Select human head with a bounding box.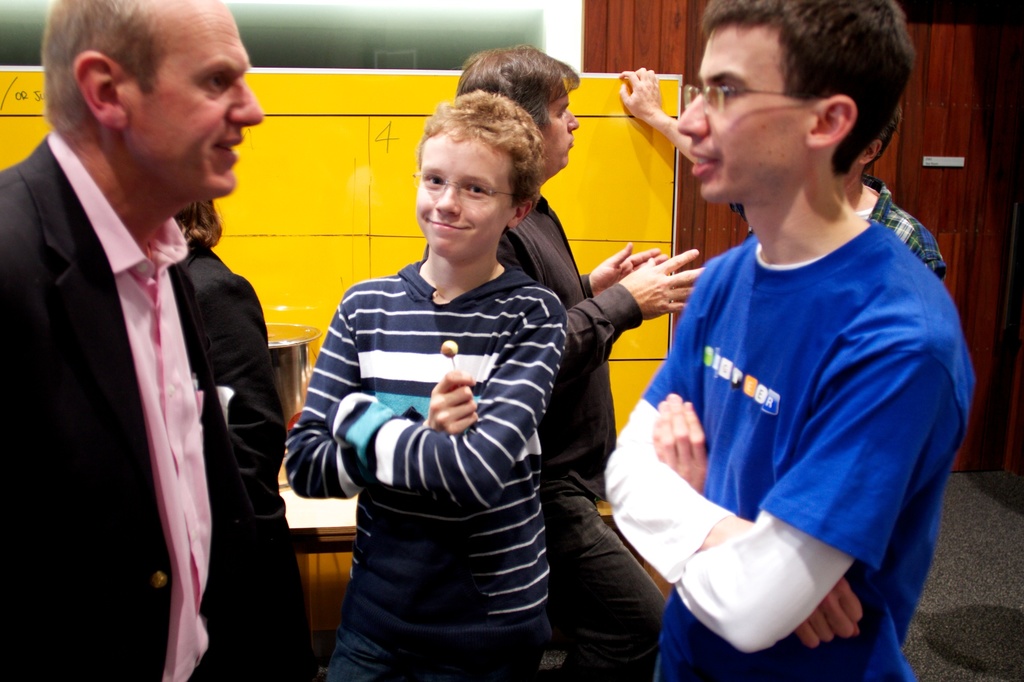
bbox(177, 198, 219, 241).
